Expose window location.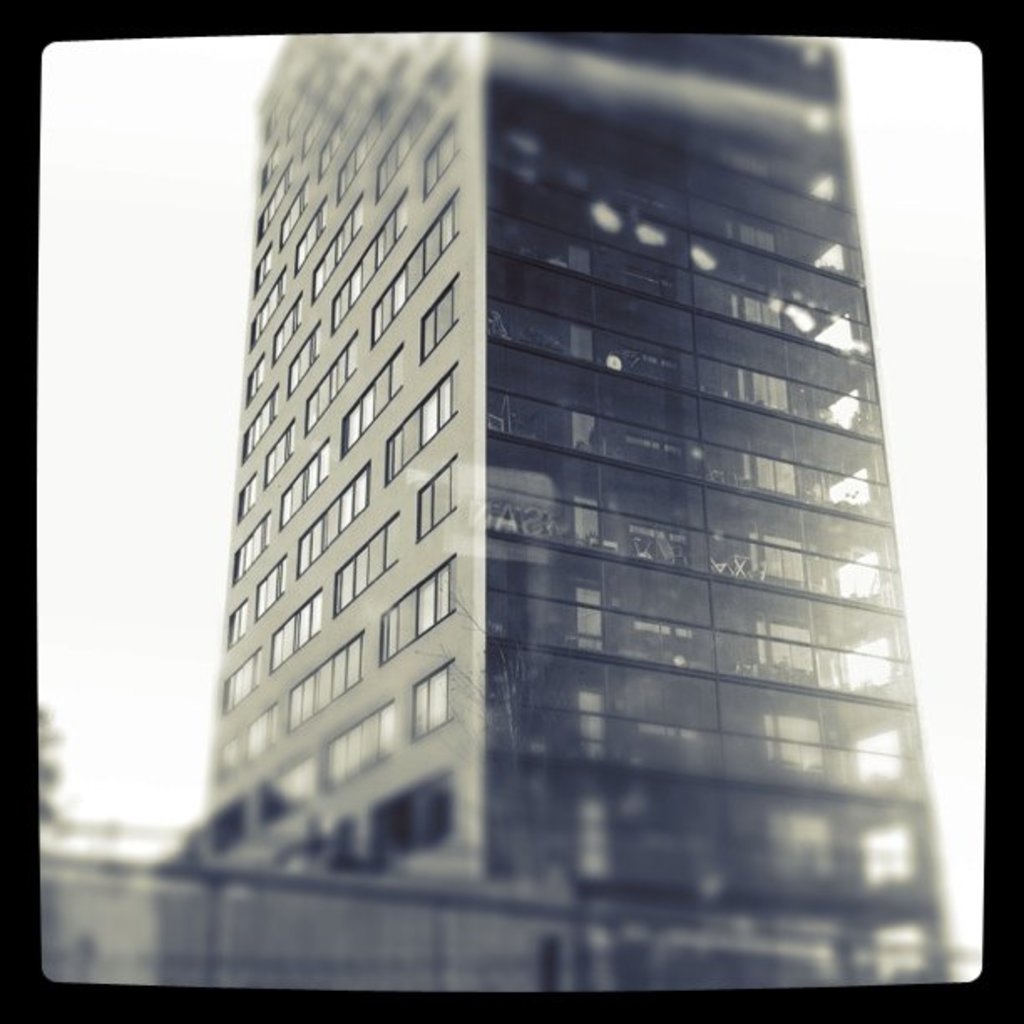
Exposed at [330,512,397,616].
